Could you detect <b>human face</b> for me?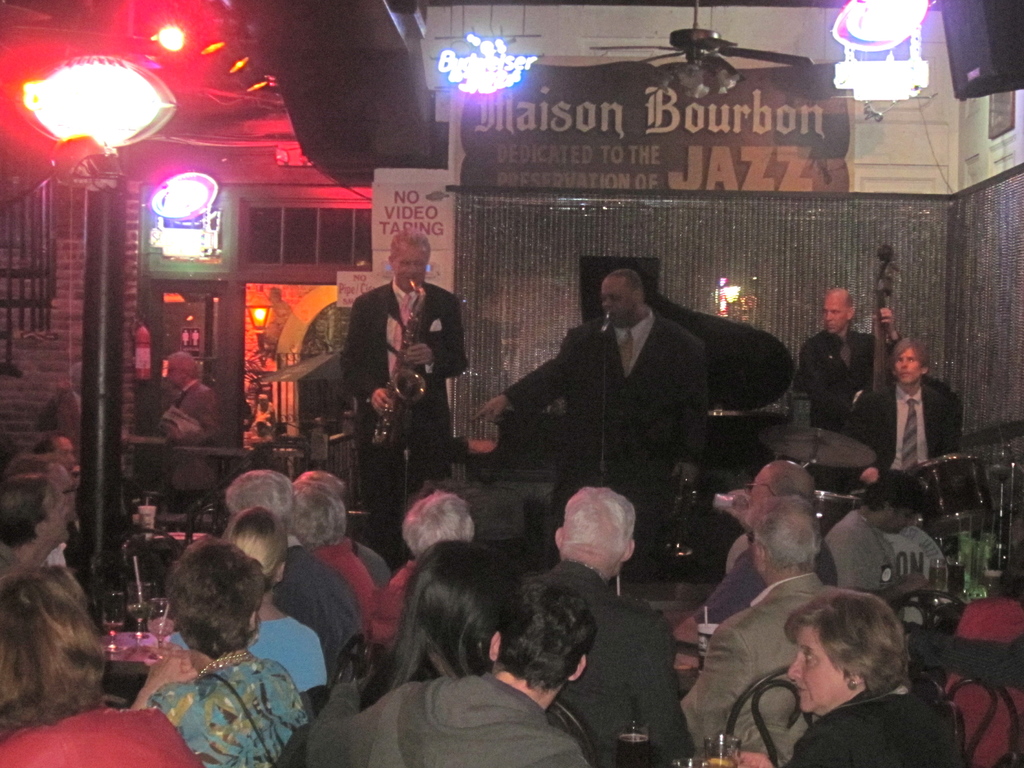
Detection result: (left=390, top=246, right=429, bottom=294).
